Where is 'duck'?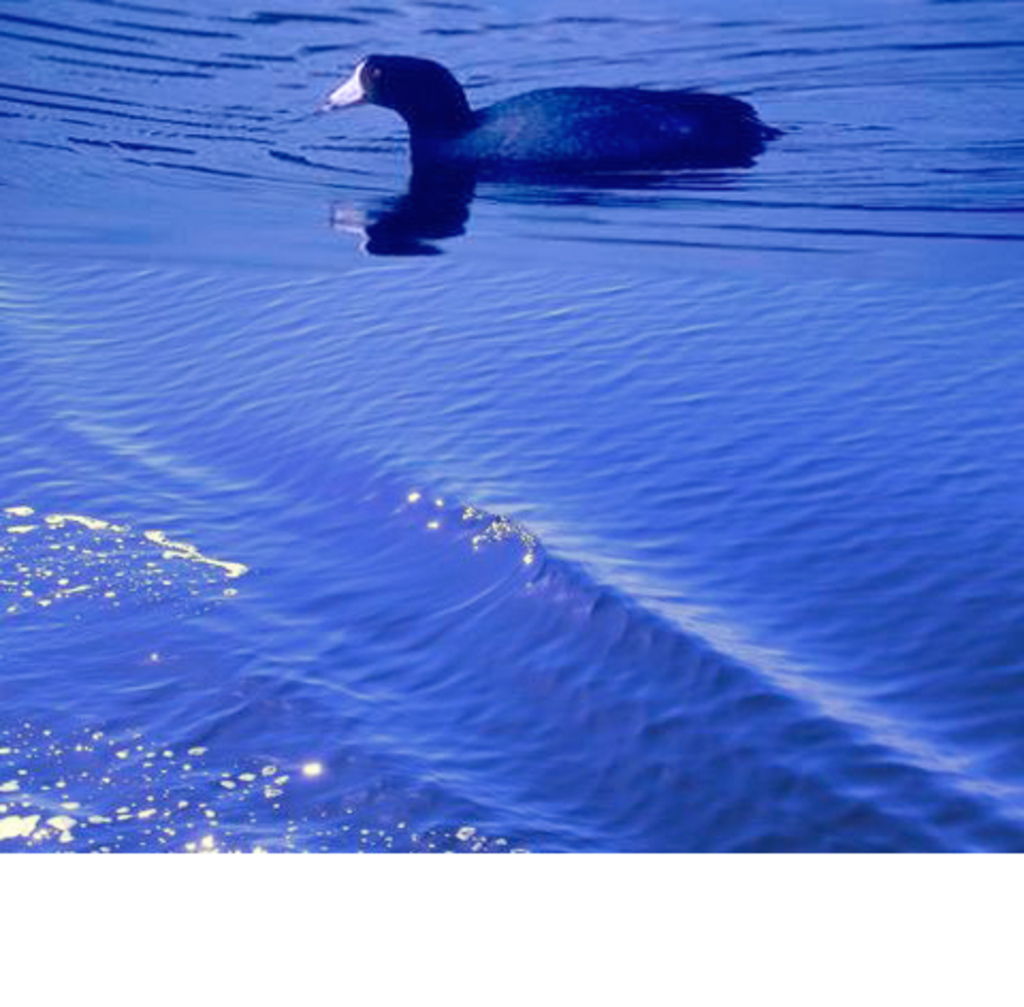
[x1=322, y1=53, x2=794, y2=179].
